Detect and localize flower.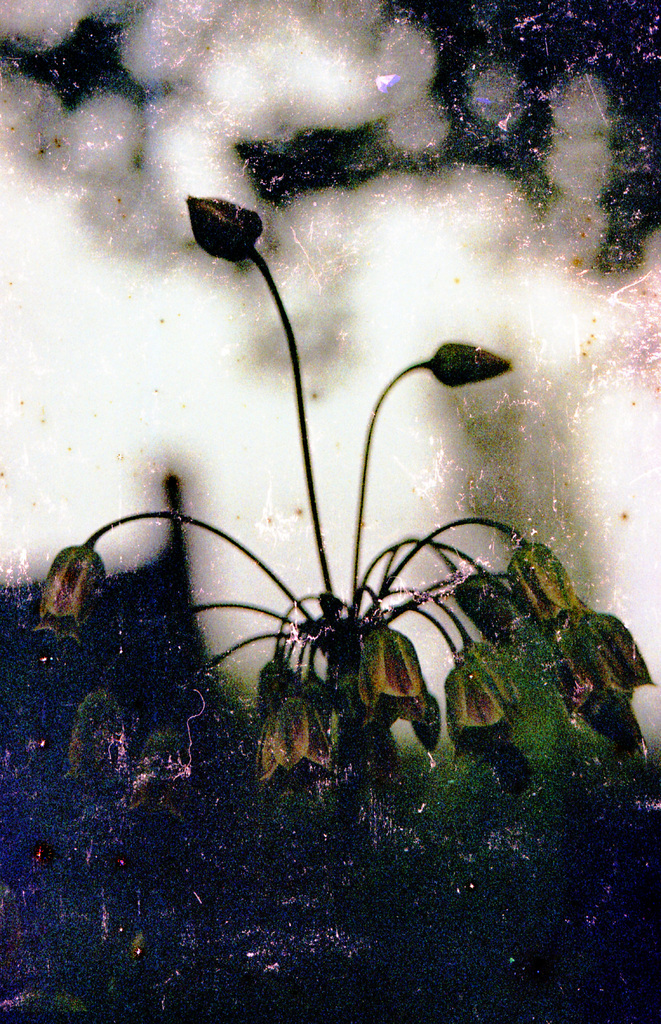
Localized at {"left": 428, "top": 337, "right": 514, "bottom": 392}.
